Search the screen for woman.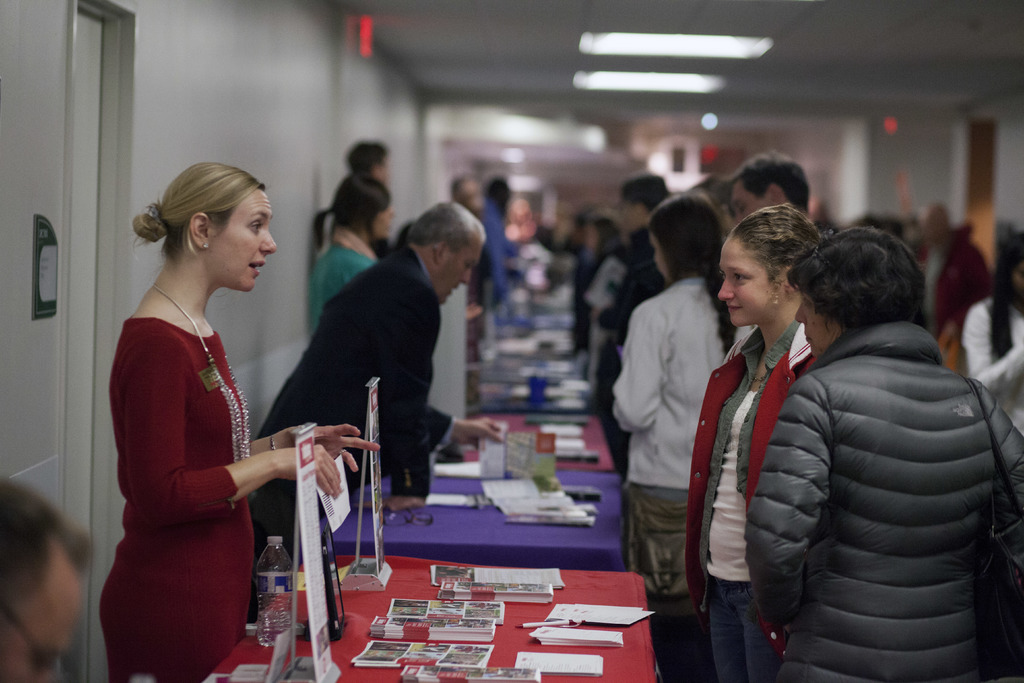
Found at 684/202/843/682.
